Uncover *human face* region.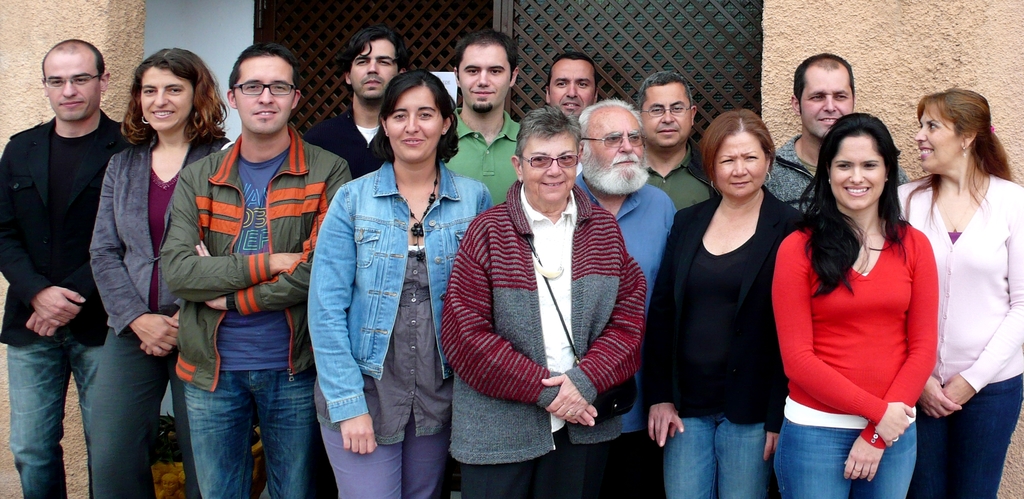
Uncovered: [45,54,99,119].
